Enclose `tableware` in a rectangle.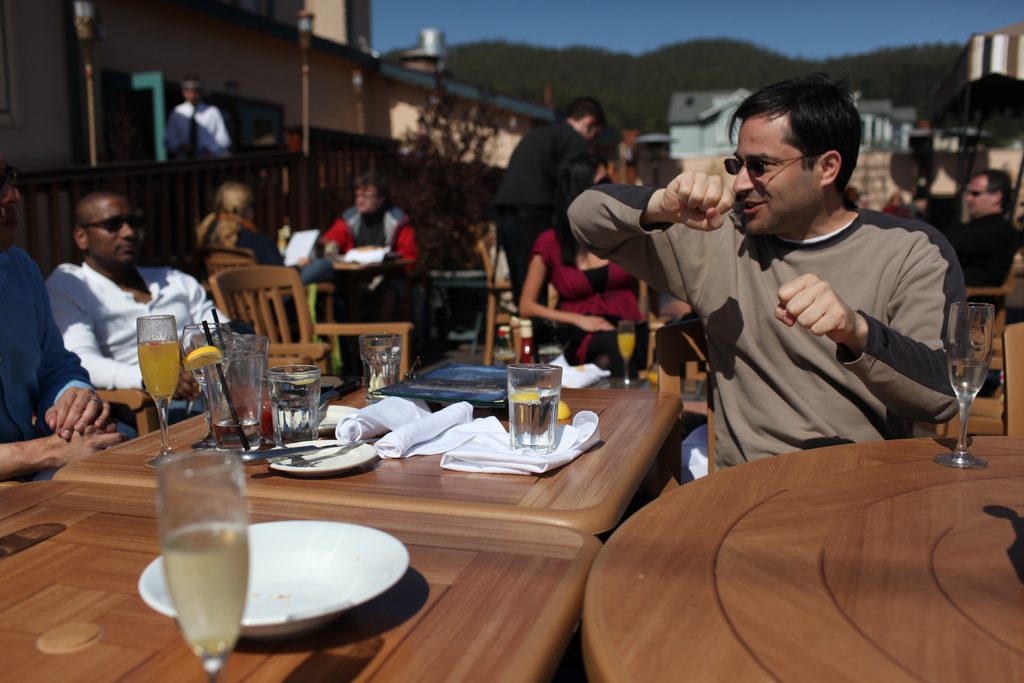
crop(136, 311, 179, 469).
